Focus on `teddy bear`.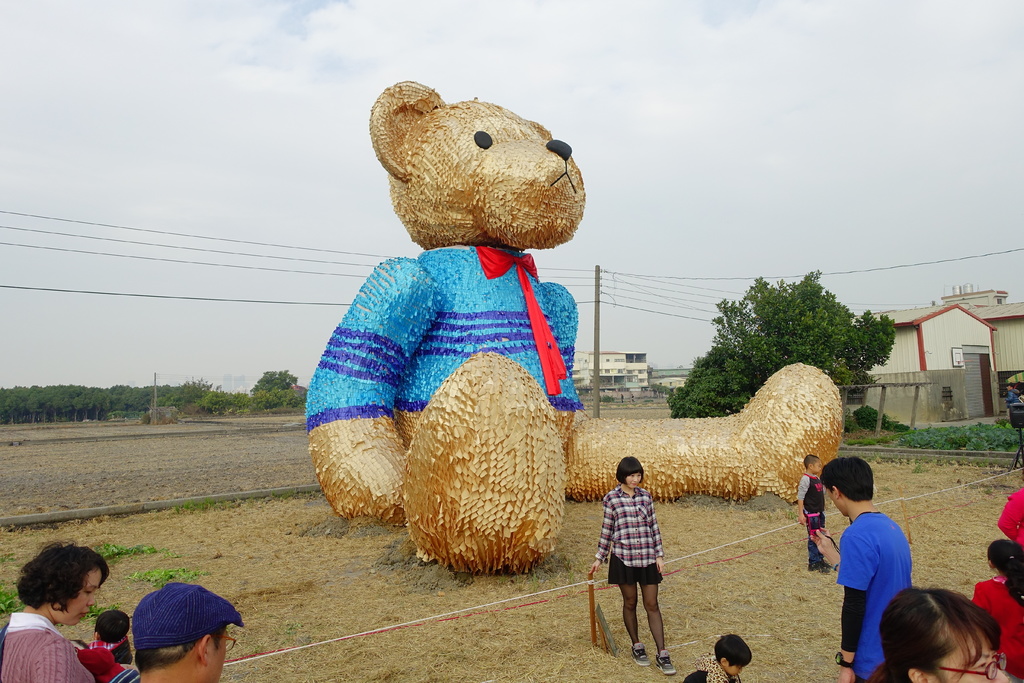
Focused at <region>308, 78, 844, 581</region>.
